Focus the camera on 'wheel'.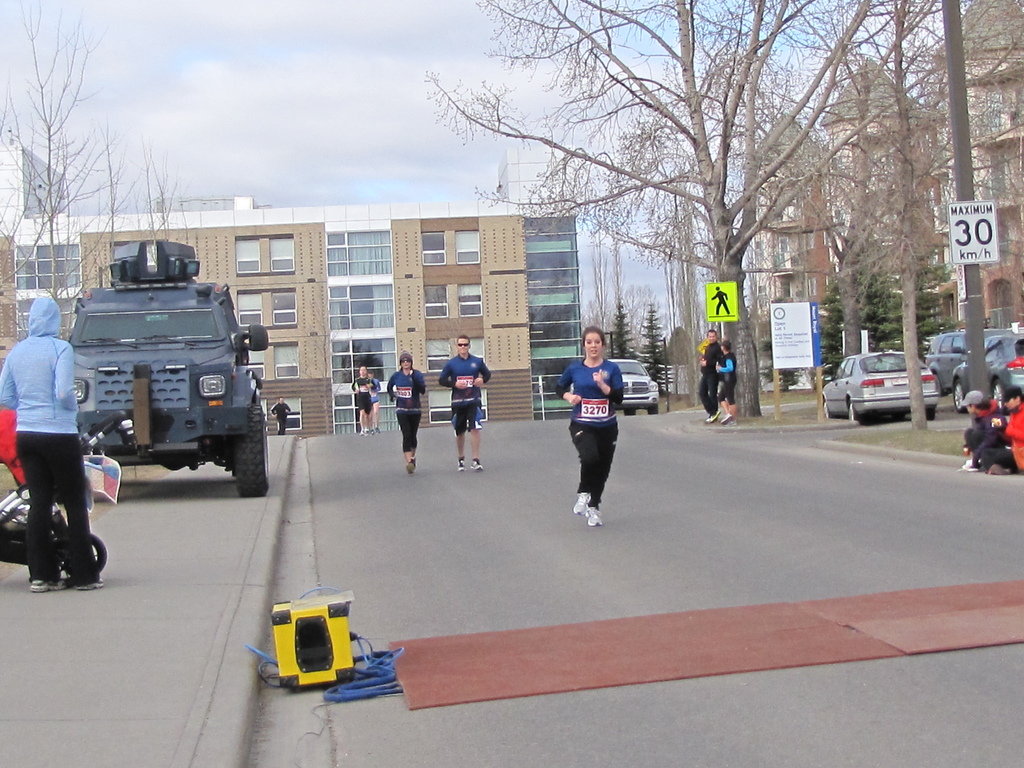
Focus region: bbox=[622, 404, 639, 416].
